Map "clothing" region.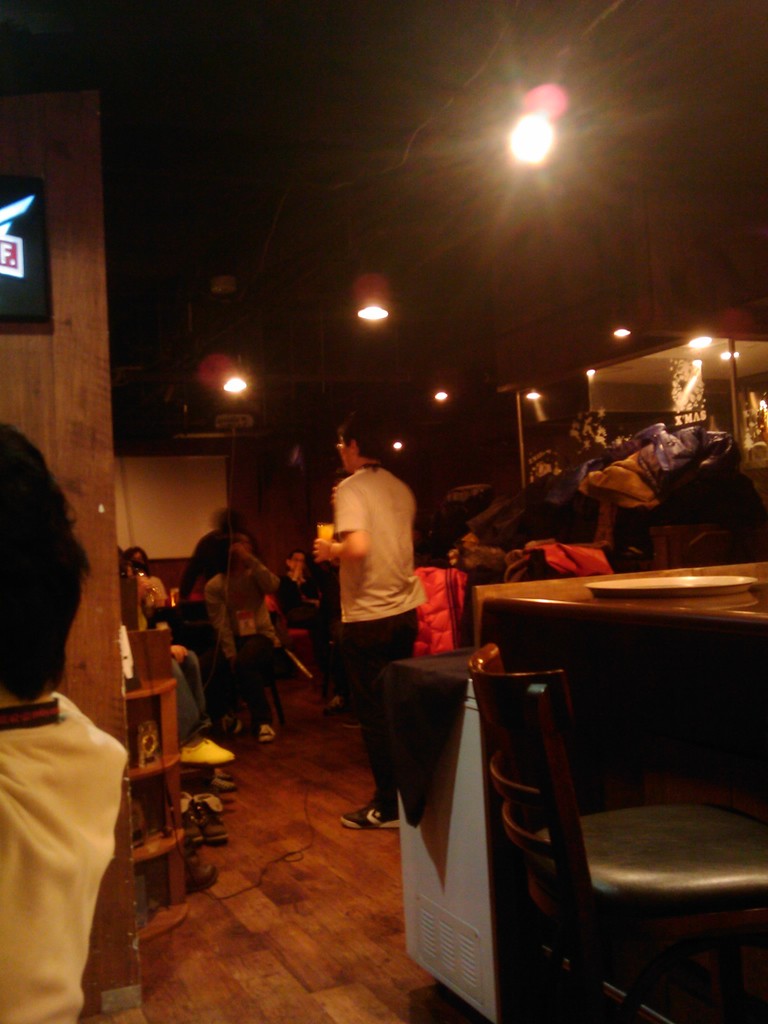
Mapped to box=[637, 416, 730, 519].
